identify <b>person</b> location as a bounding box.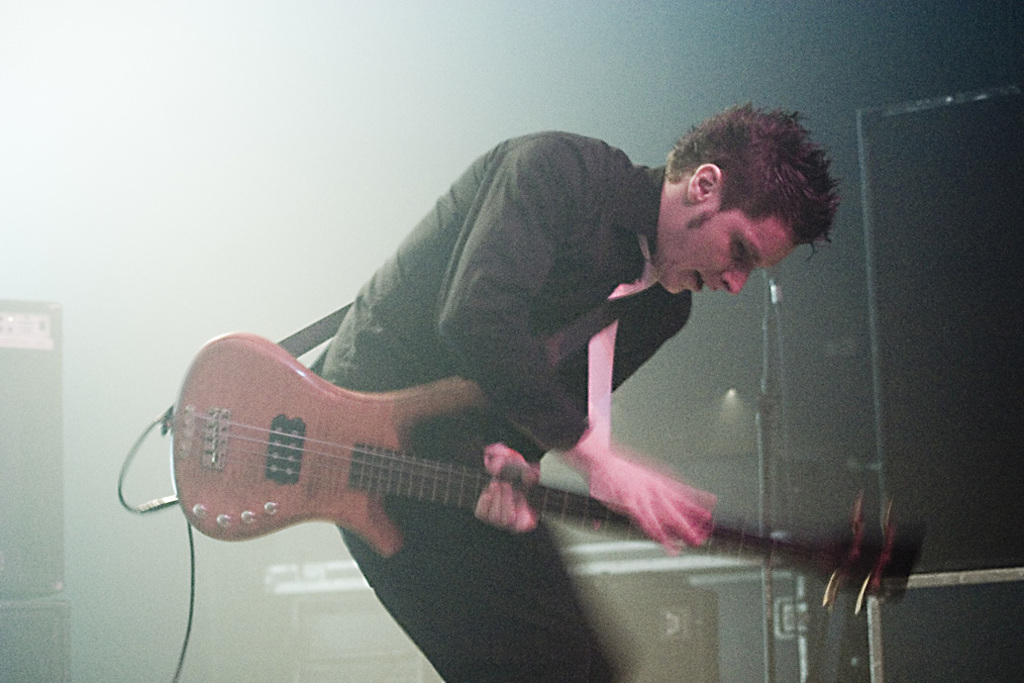
left=175, top=109, right=826, bottom=630.
